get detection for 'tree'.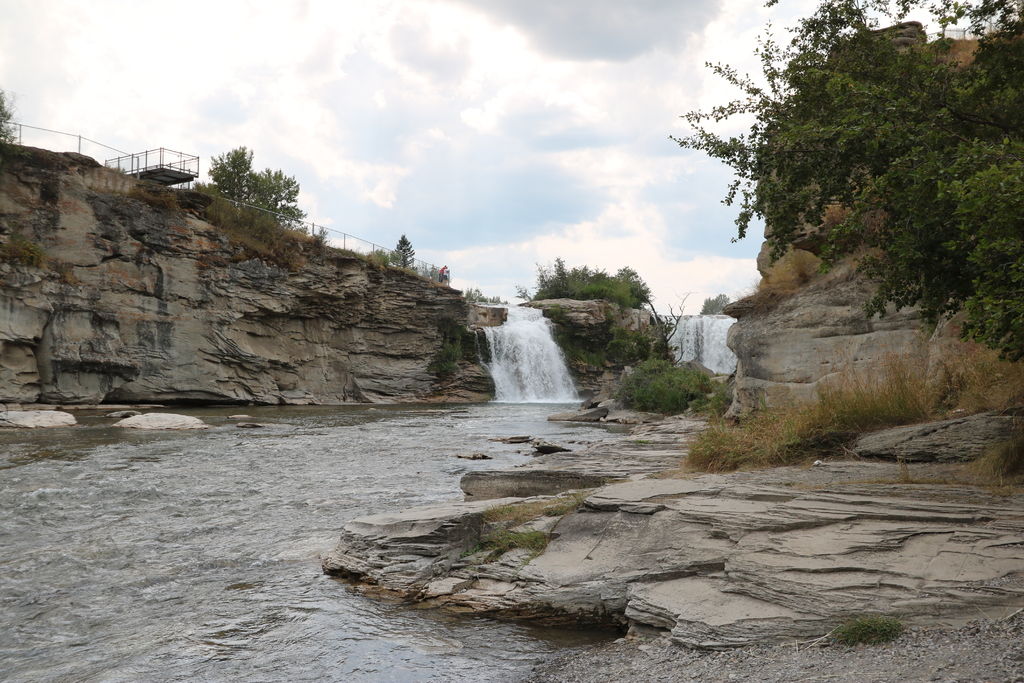
Detection: 393/224/426/280.
